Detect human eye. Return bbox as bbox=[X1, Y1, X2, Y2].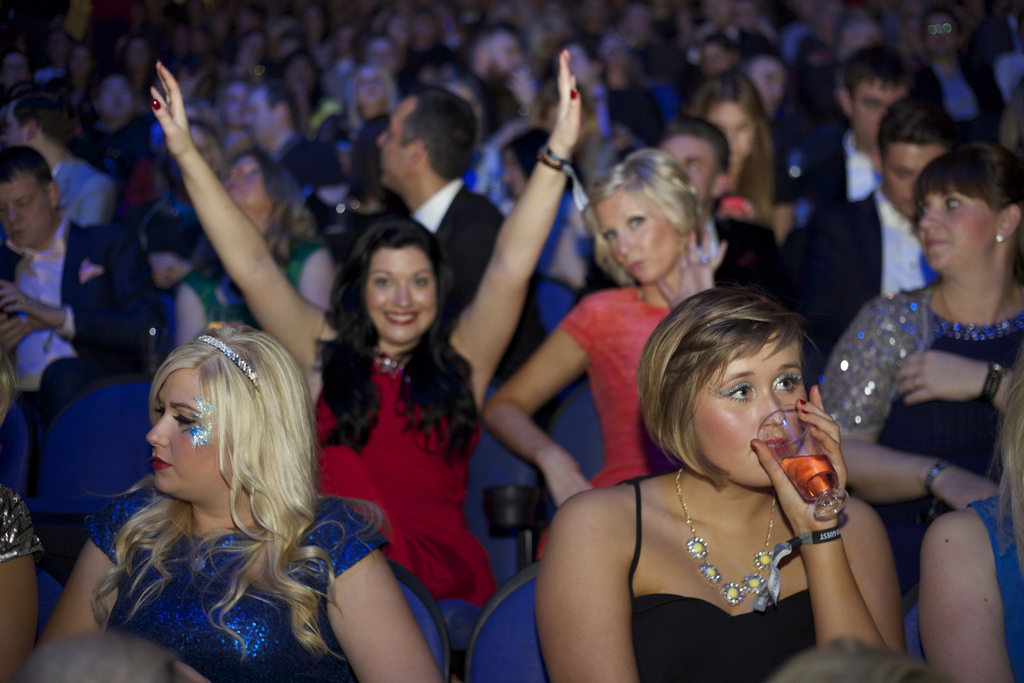
bbox=[689, 160, 702, 172].
